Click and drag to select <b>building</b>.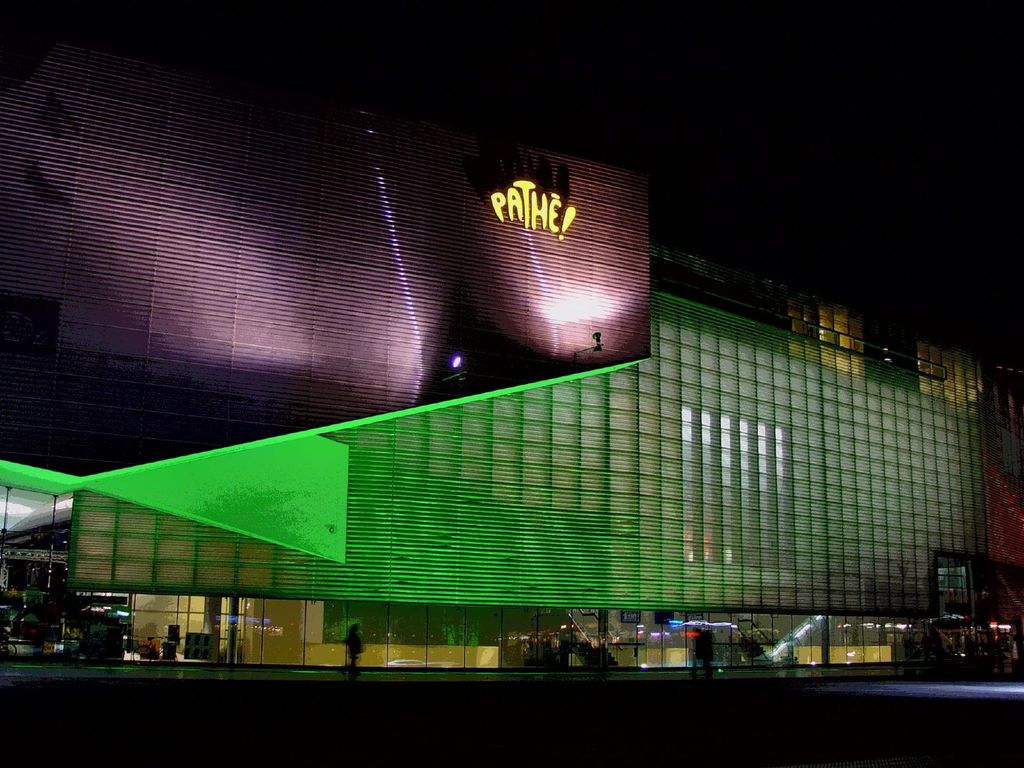
Selection: [0,33,1023,680].
